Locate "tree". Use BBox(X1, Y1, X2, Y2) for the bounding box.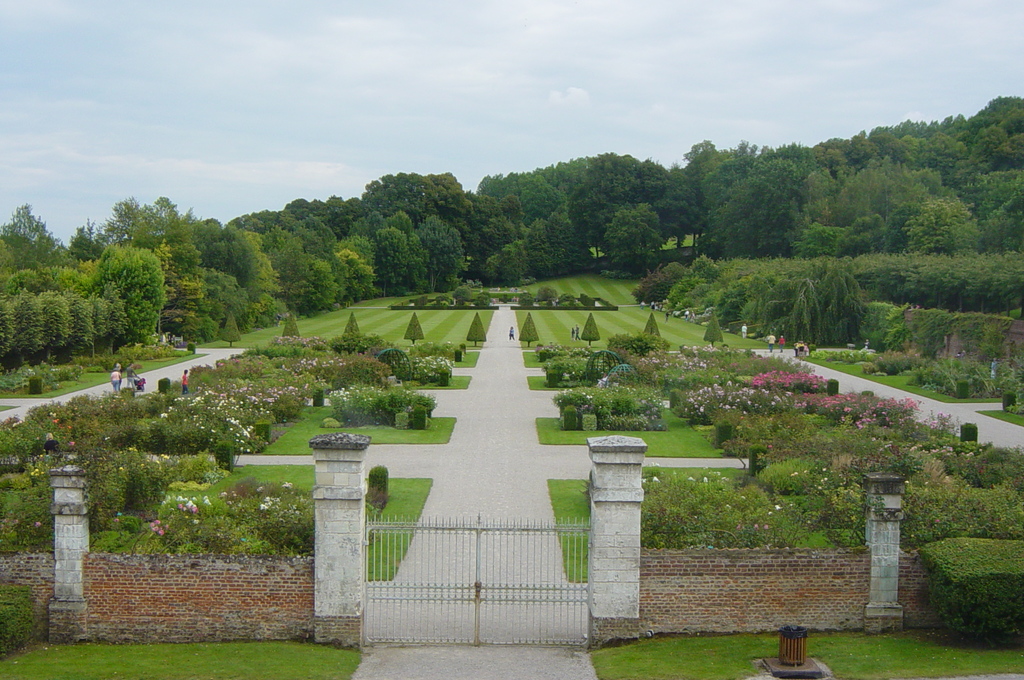
BBox(345, 311, 362, 334).
